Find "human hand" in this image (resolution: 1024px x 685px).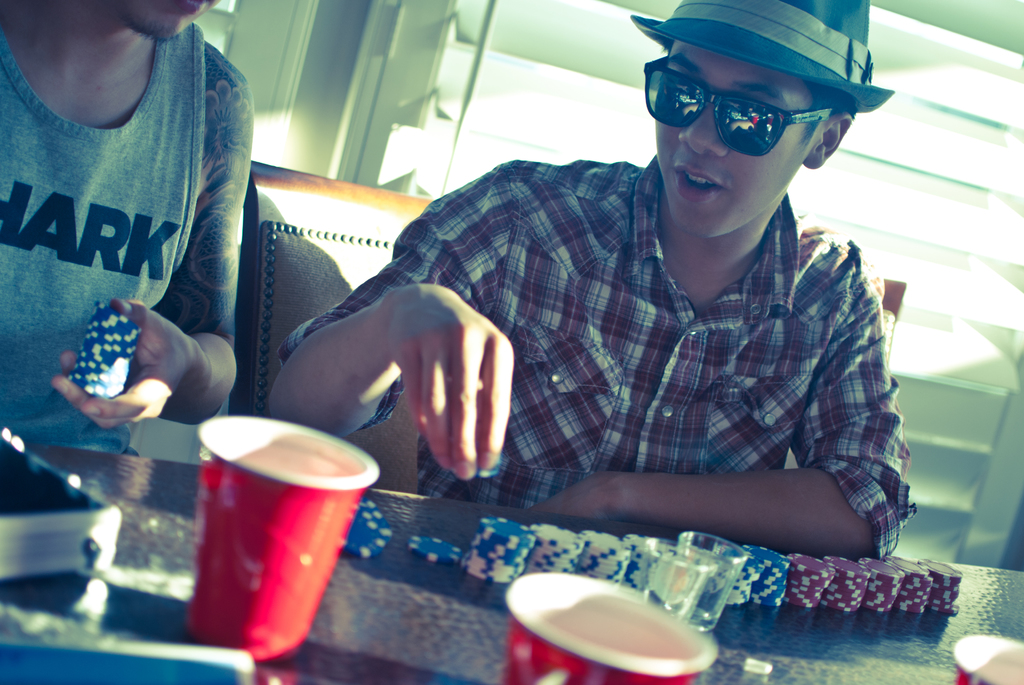
525, 471, 610, 522.
